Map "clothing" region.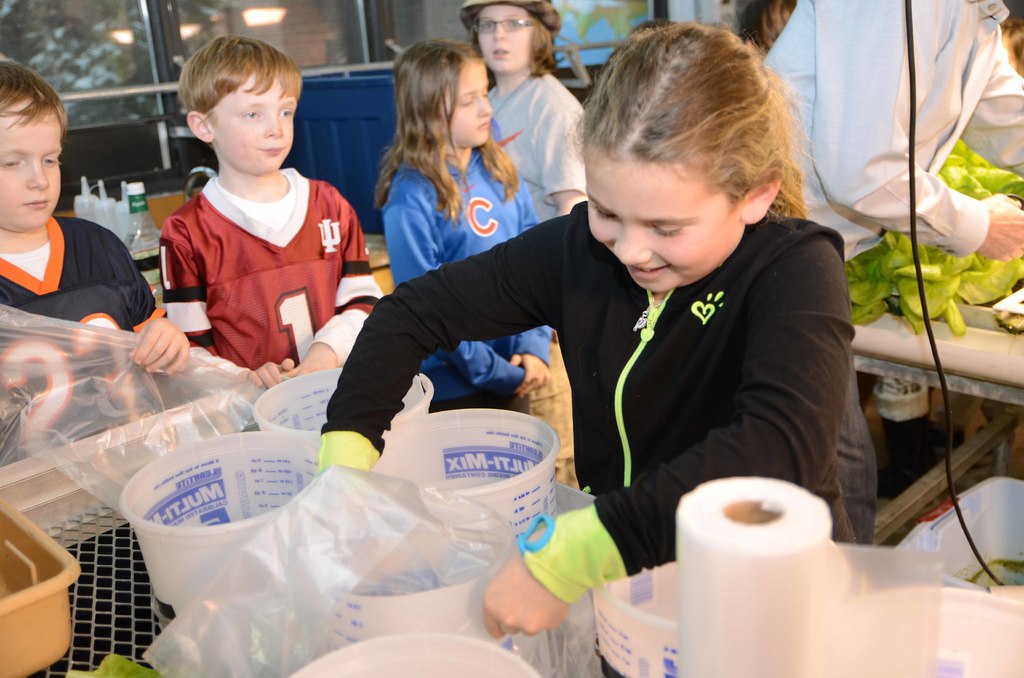
Mapped to [308,198,908,577].
